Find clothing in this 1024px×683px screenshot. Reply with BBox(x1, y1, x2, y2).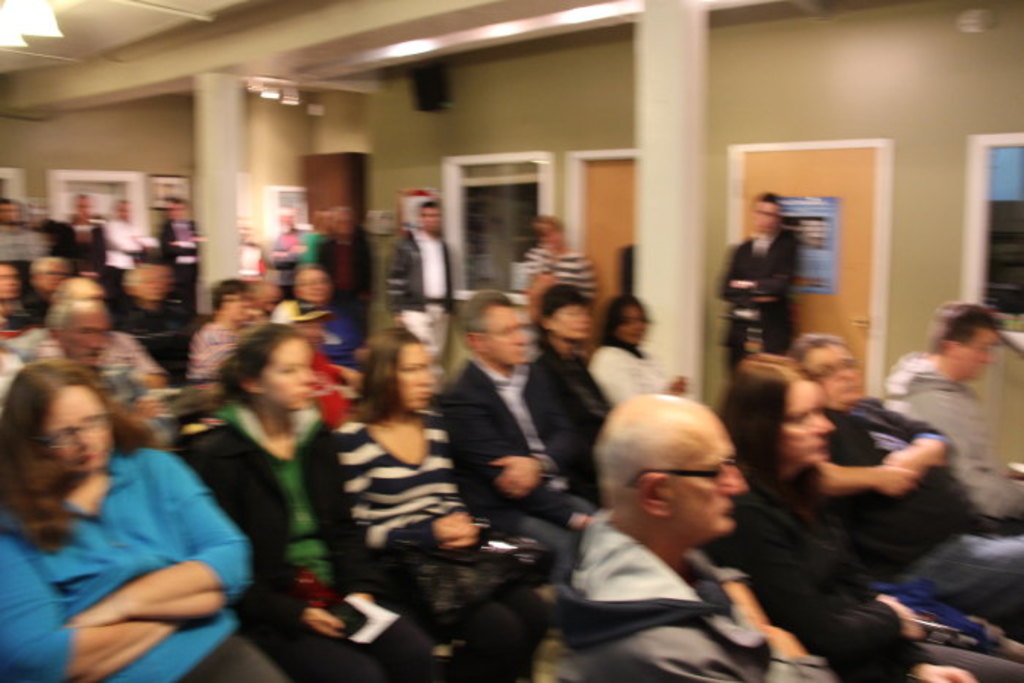
BBox(269, 300, 355, 367).
